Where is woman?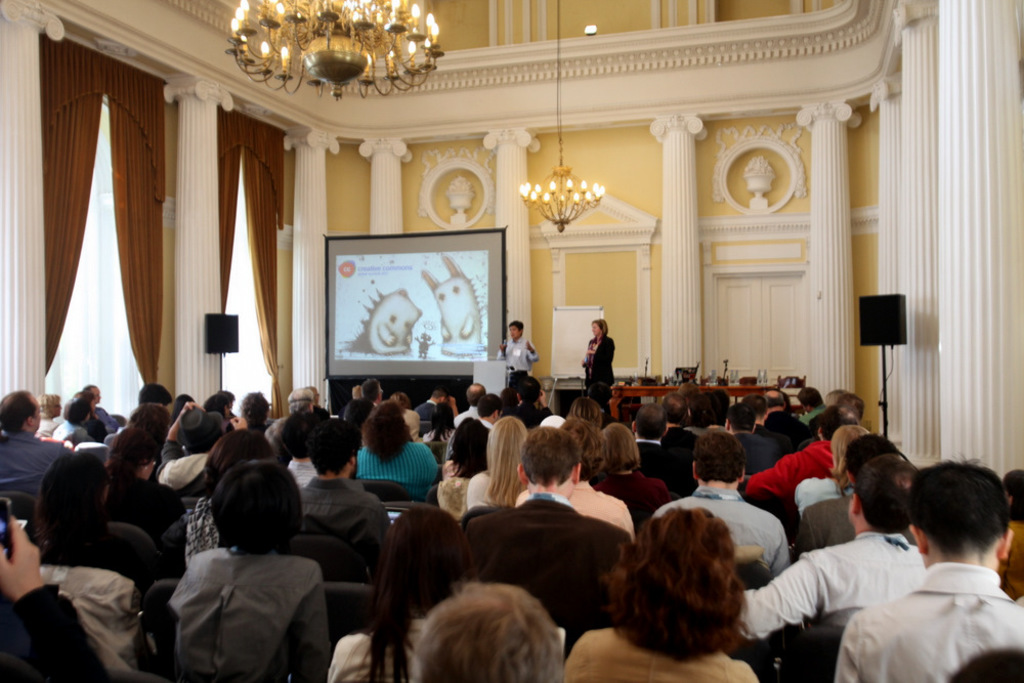
select_region(355, 400, 438, 500).
